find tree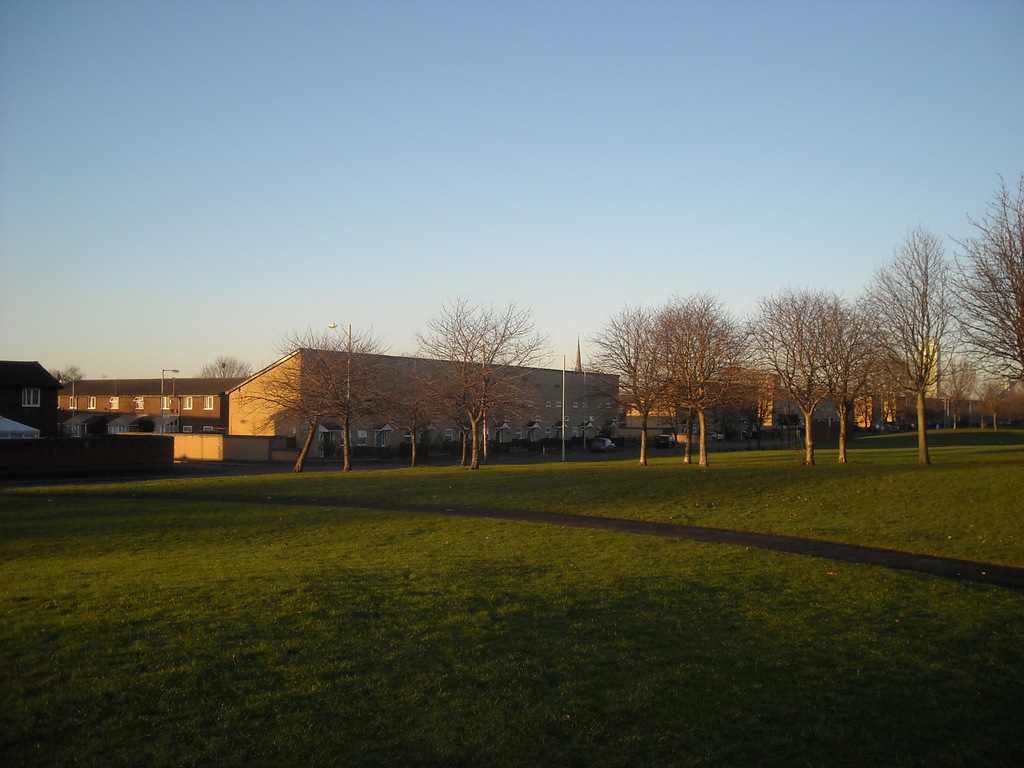
[x1=847, y1=193, x2=972, y2=470]
